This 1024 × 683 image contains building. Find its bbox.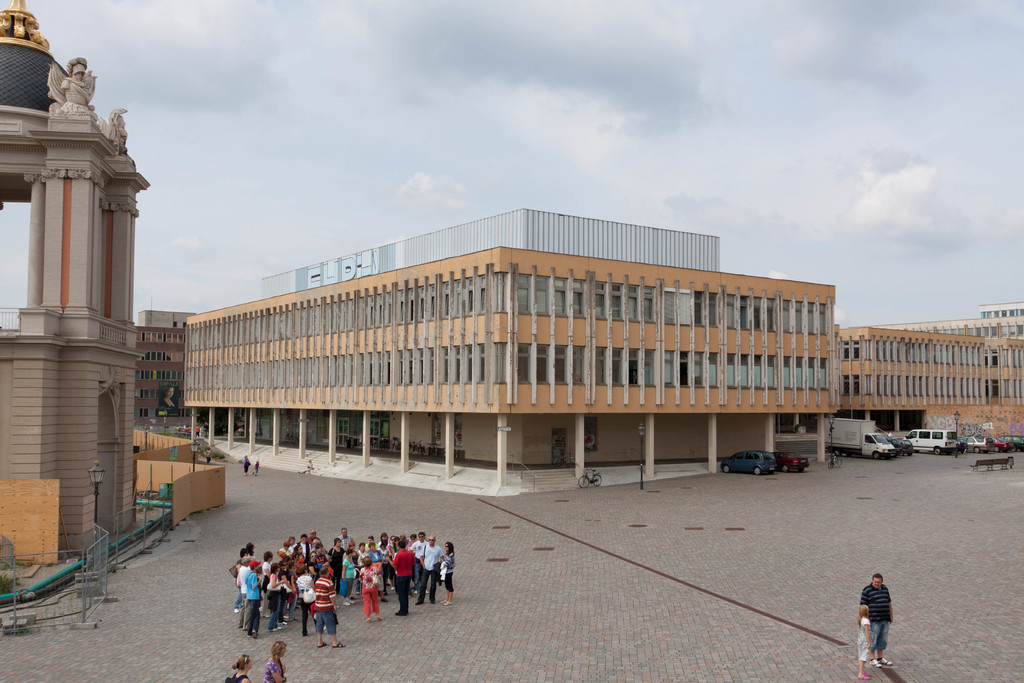
pyautogui.locateOnScreen(183, 206, 839, 499).
